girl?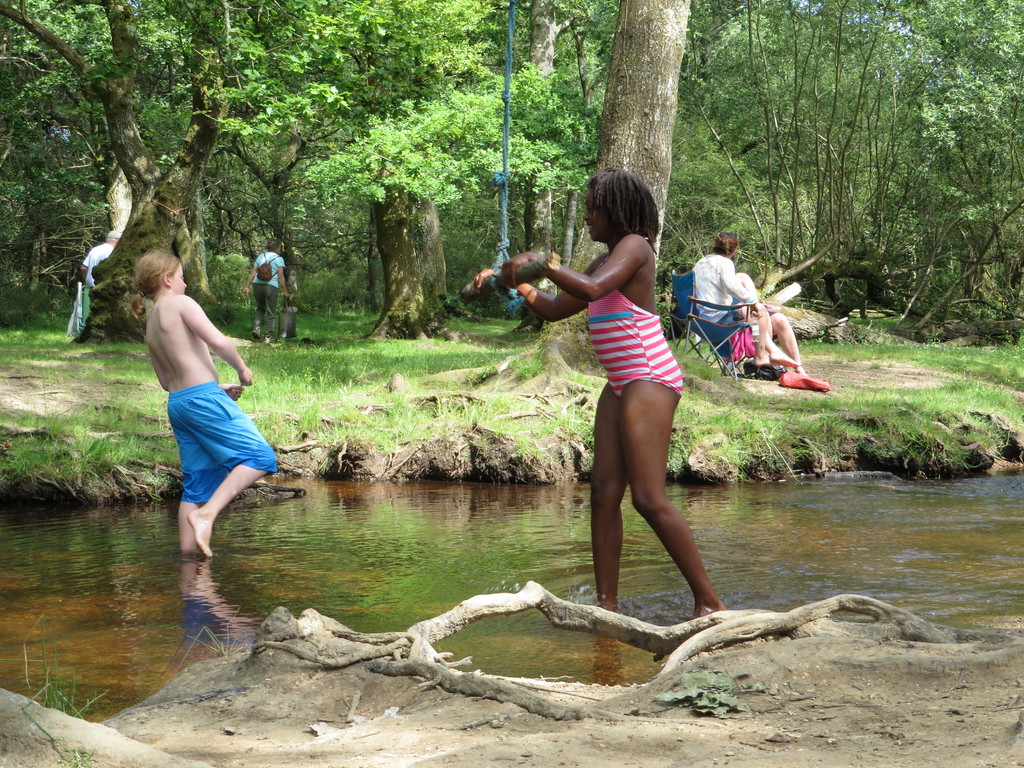
525 177 723 620
